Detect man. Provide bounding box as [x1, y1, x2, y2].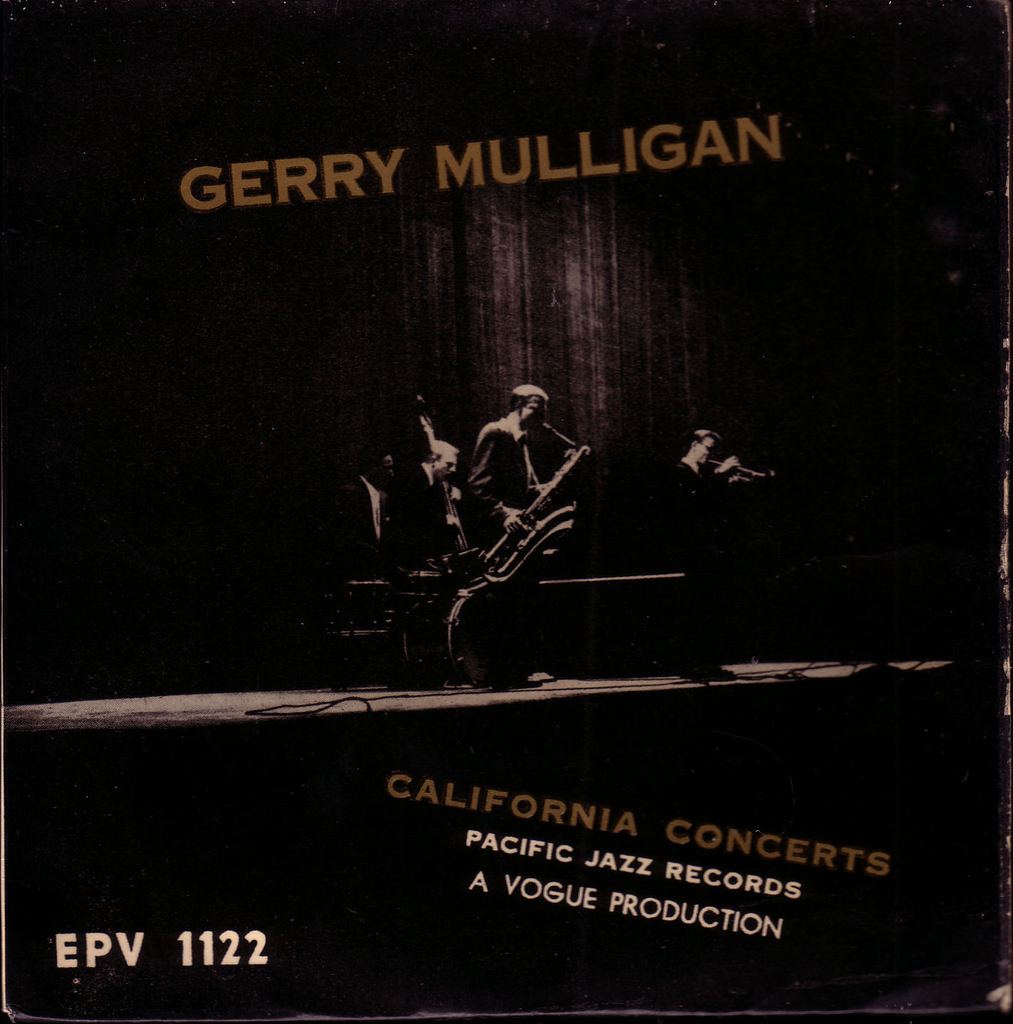
[386, 439, 466, 692].
